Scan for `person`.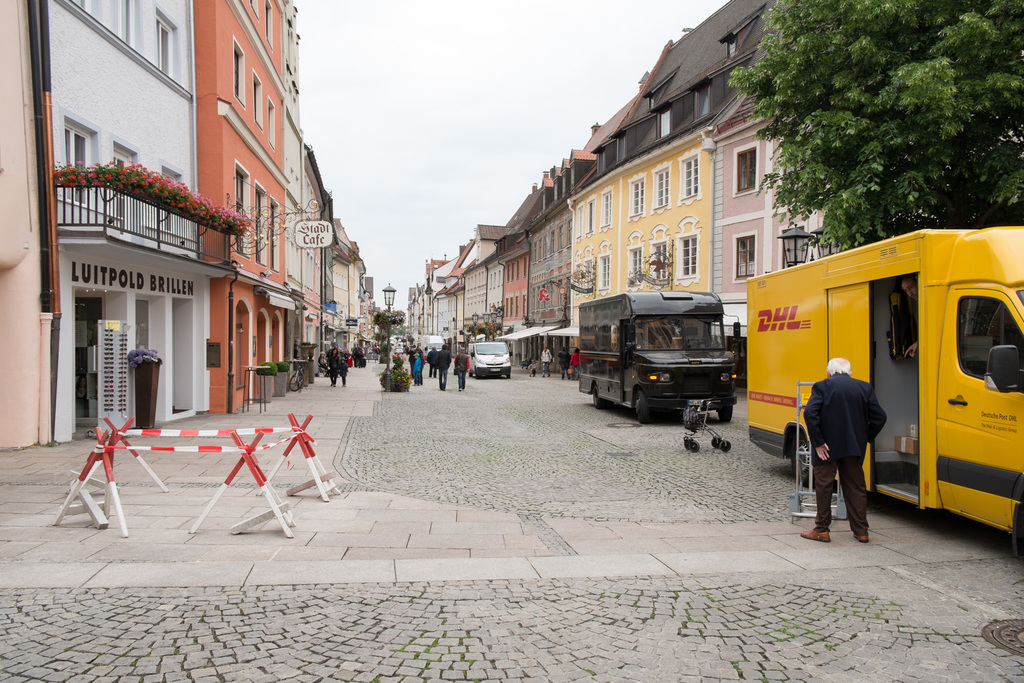
Scan result: <bbox>326, 348, 340, 388</bbox>.
